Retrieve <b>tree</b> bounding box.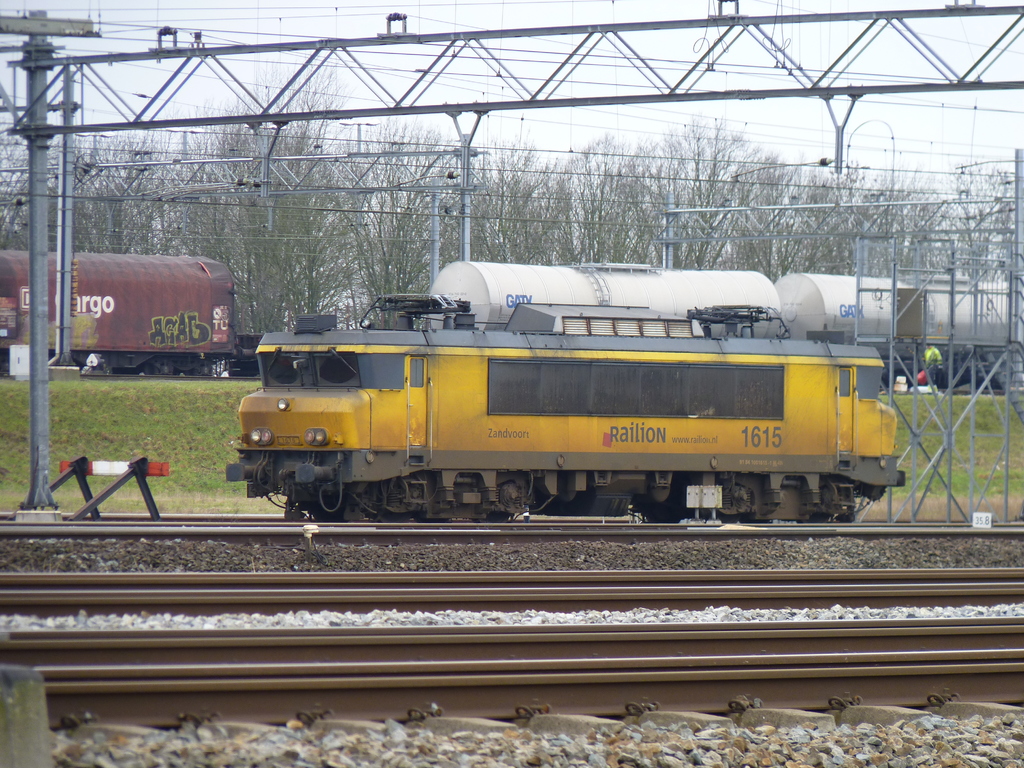
Bounding box: left=726, top=150, right=816, bottom=266.
